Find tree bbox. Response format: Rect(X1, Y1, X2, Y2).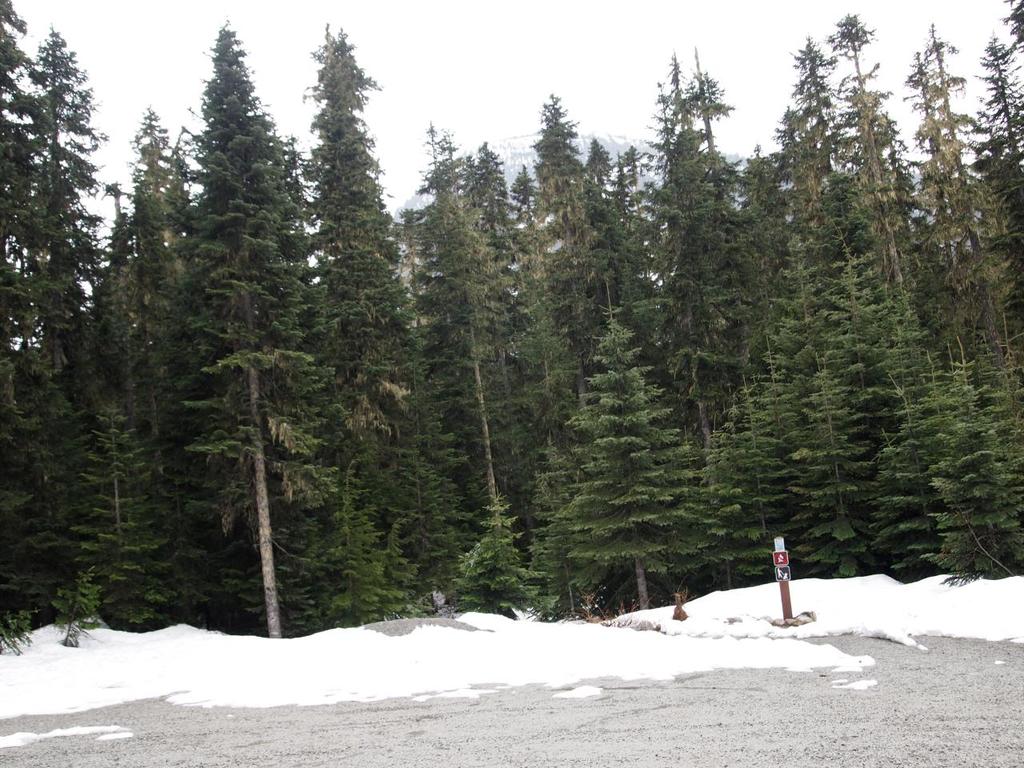
Rect(392, 164, 535, 590).
